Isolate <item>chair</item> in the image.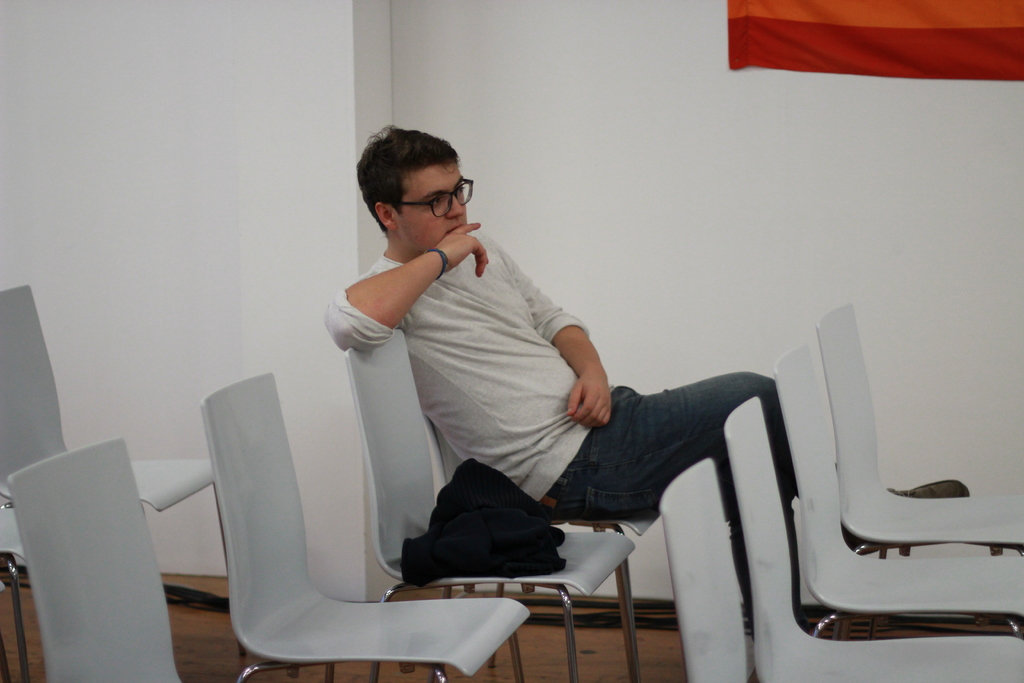
Isolated region: locate(0, 495, 36, 682).
